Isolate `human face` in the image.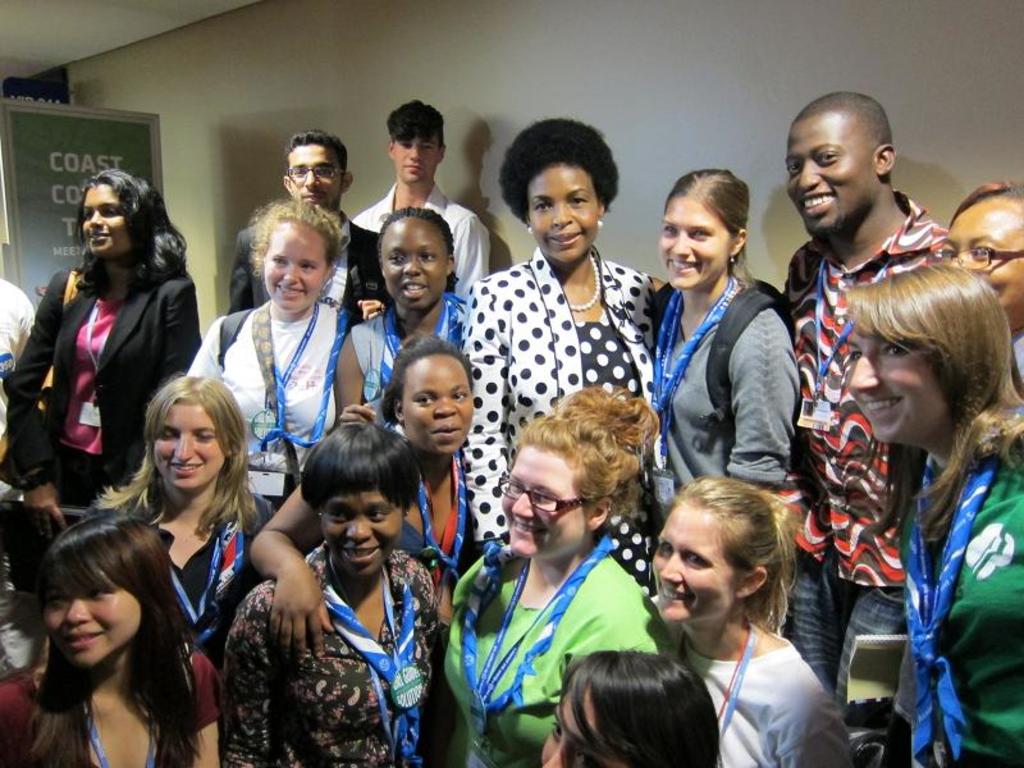
Isolated region: [left=783, top=120, right=874, bottom=223].
